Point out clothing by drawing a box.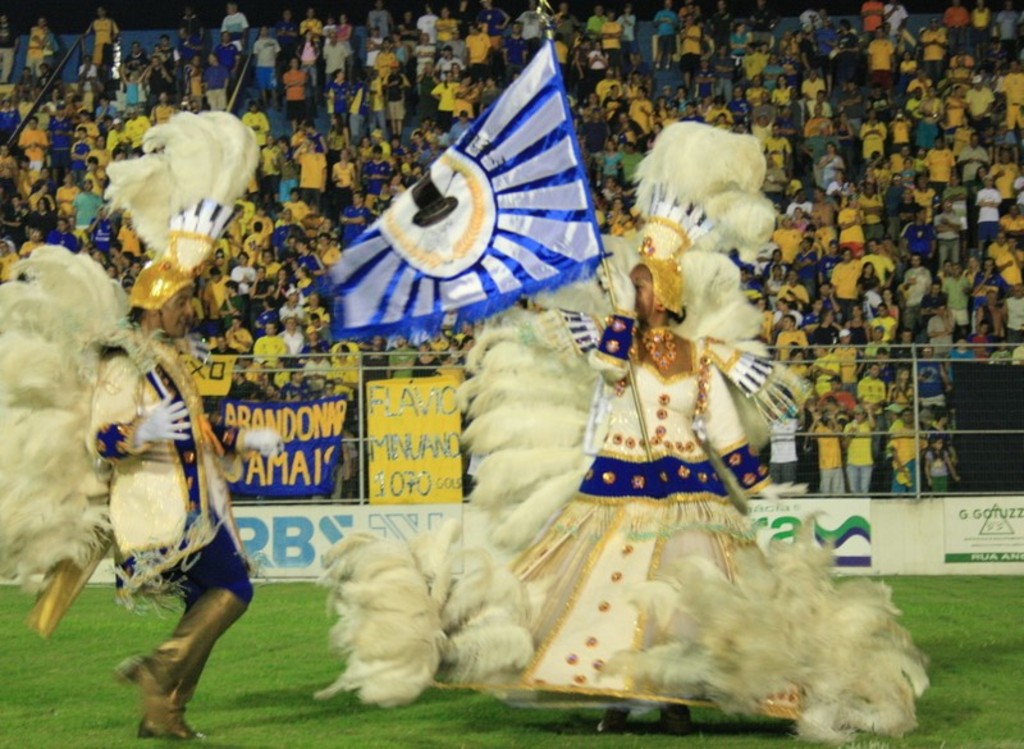
554, 44, 567, 92.
